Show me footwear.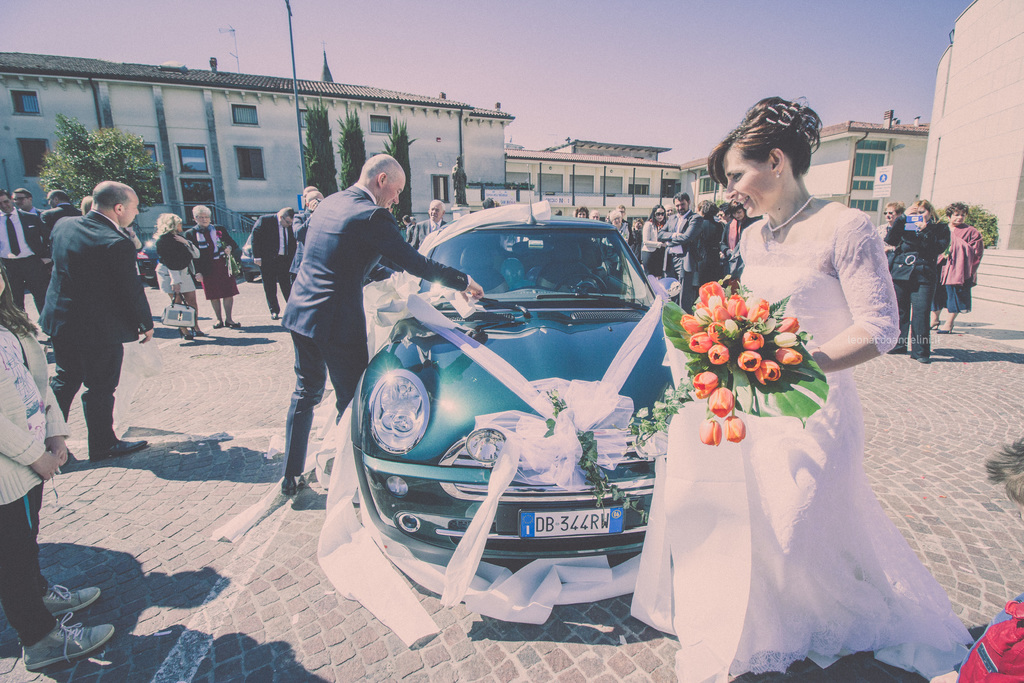
footwear is here: [227, 322, 241, 331].
